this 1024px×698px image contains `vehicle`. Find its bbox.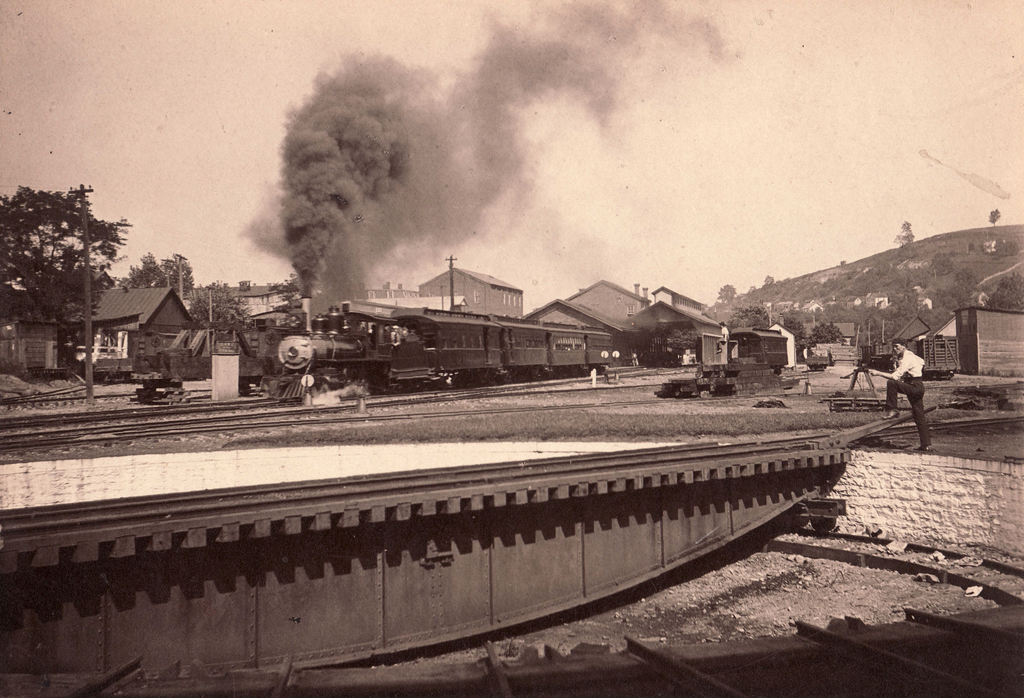
[x1=259, y1=302, x2=616, y2=407].
